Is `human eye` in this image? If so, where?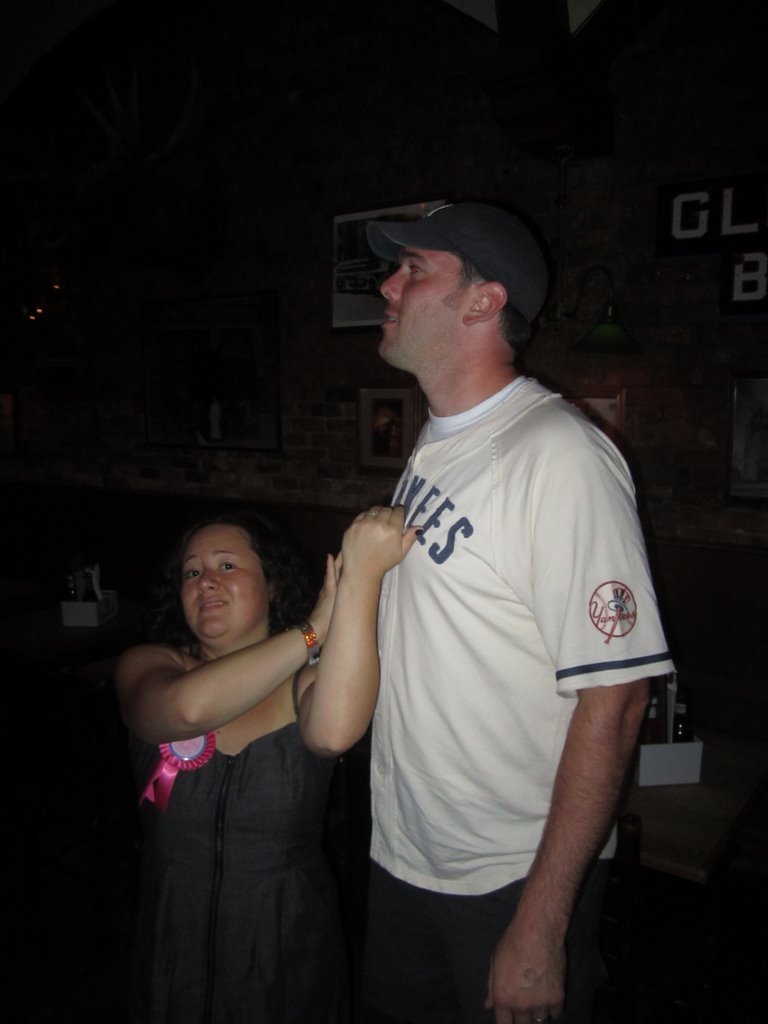
Yes, at 218 552 236 572.
